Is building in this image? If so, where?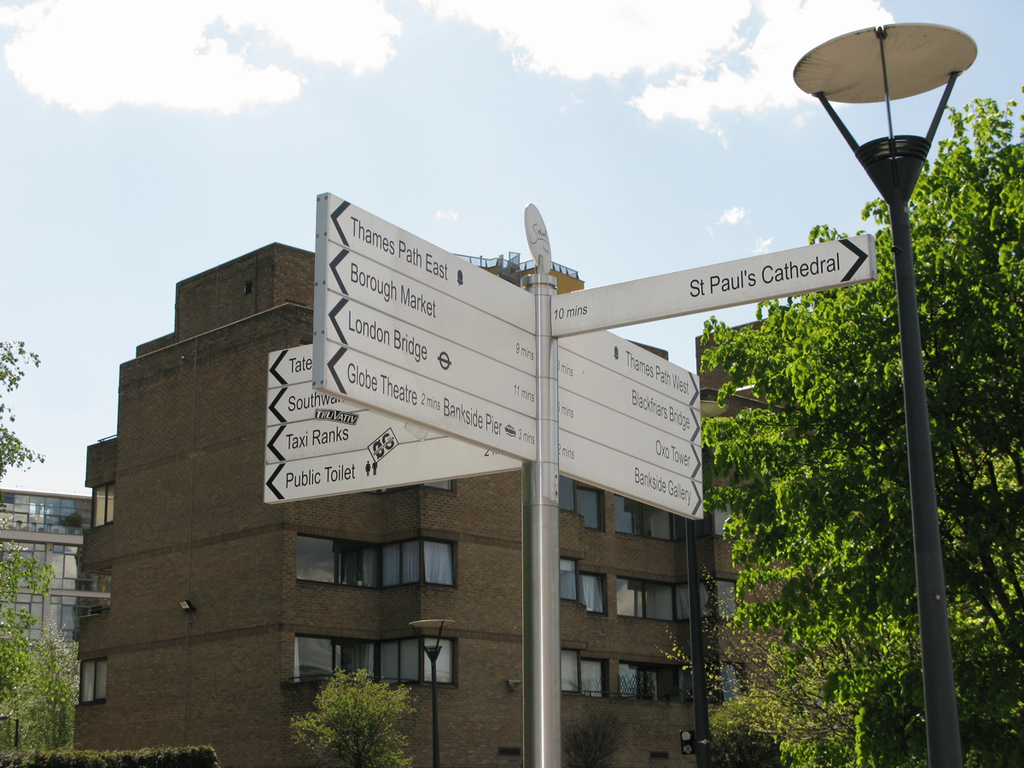
Yes, at <box>78,236,788,767</box>.
